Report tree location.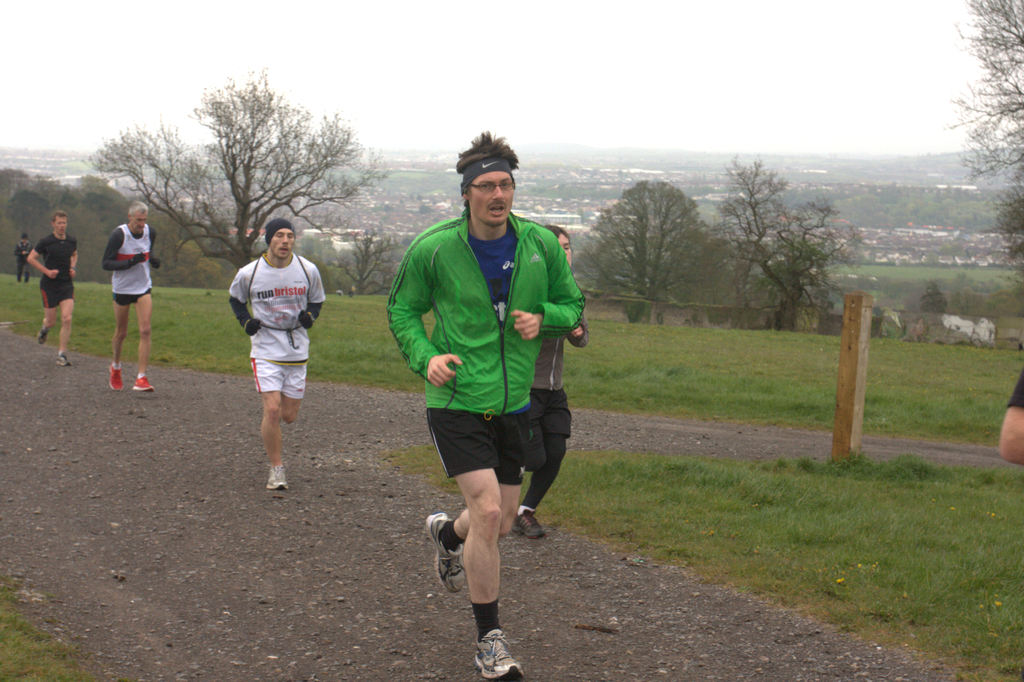
Report: {"left": 577, "top": 172, "right": 700, "bottom": 322}.
